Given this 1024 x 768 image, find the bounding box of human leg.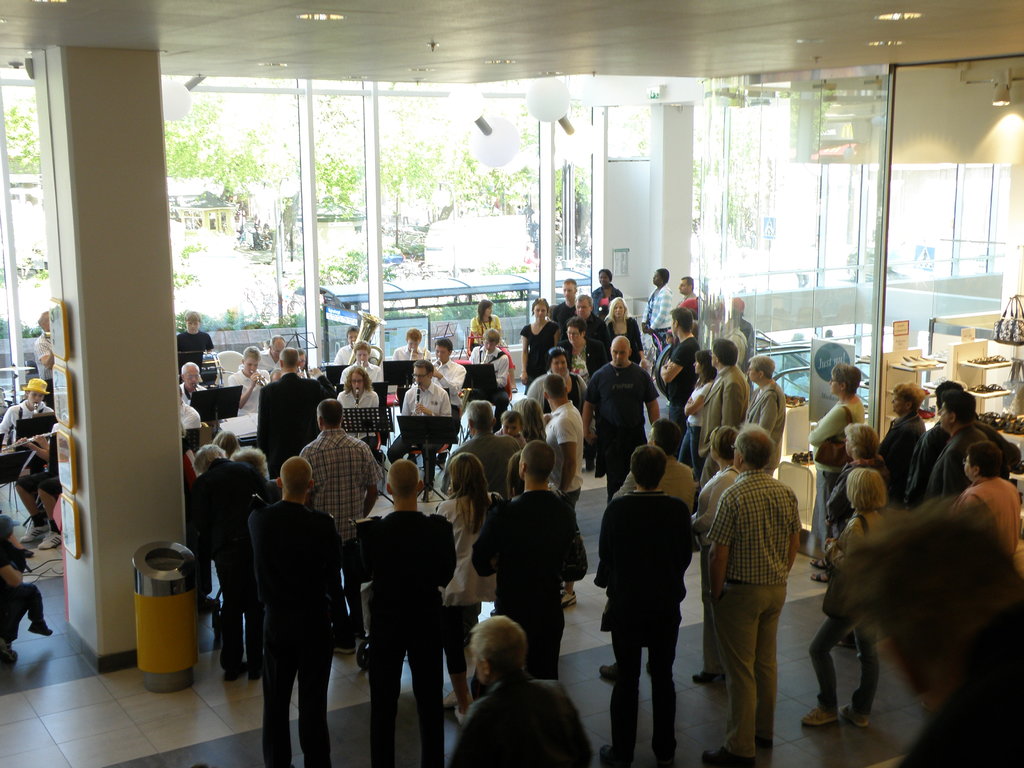
Rect(442, 621, 479, 714).
